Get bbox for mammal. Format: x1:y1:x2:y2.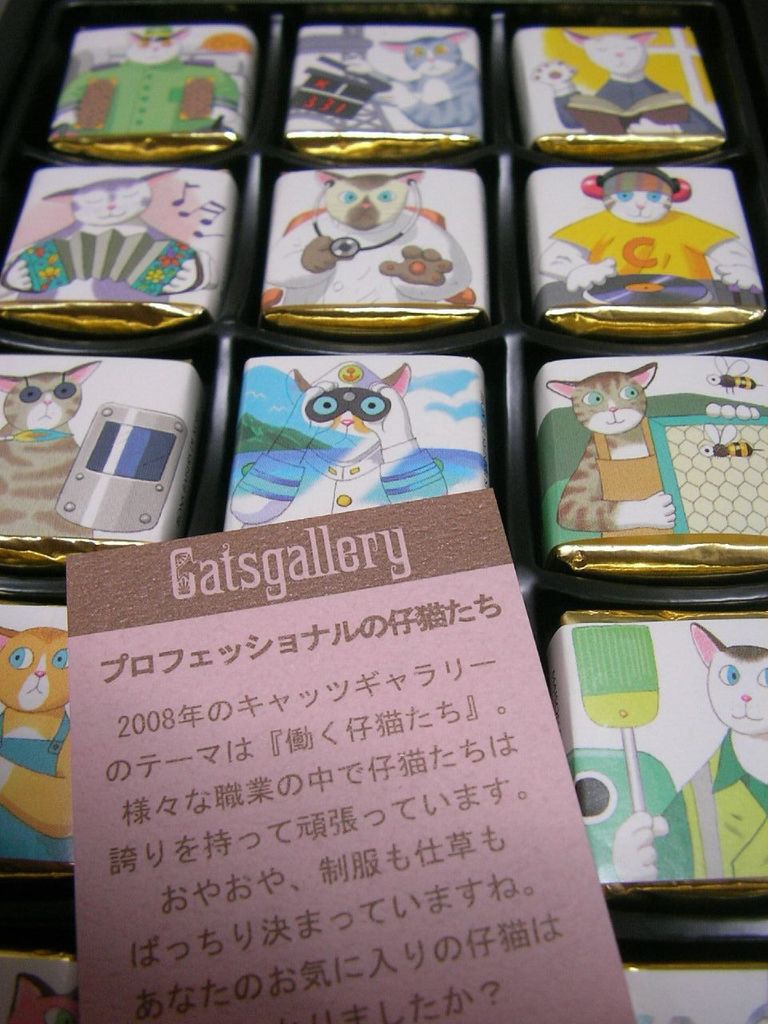
224:357:488:537.
